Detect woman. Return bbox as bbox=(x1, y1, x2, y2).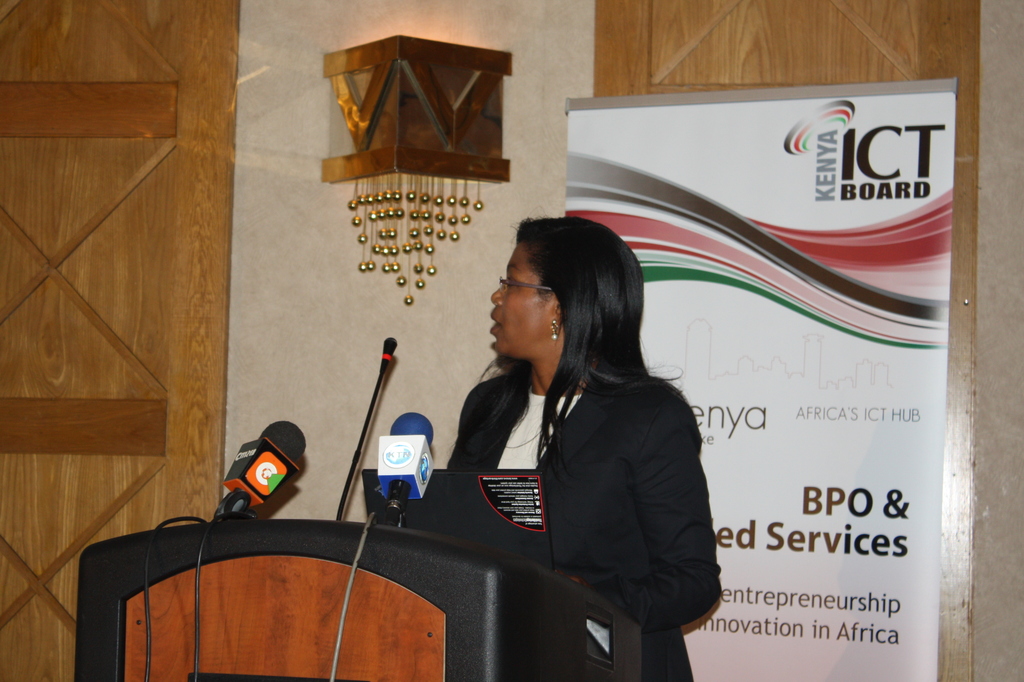
bbox=(436, 199, 713, 662).
